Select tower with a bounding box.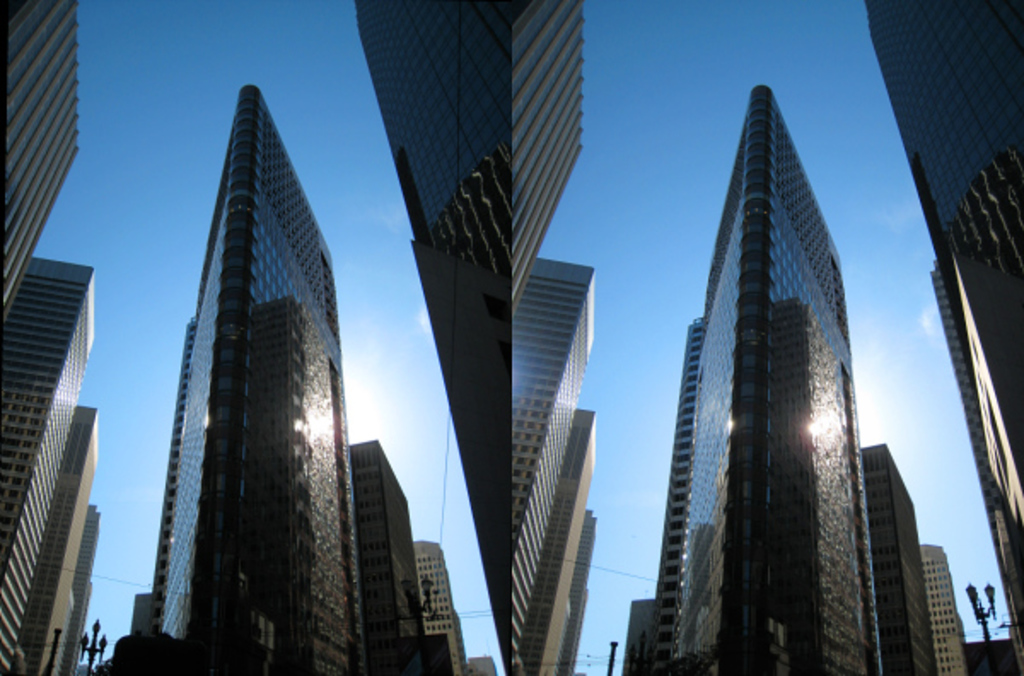
(left=2, top=2, right=82, bottom=321).
